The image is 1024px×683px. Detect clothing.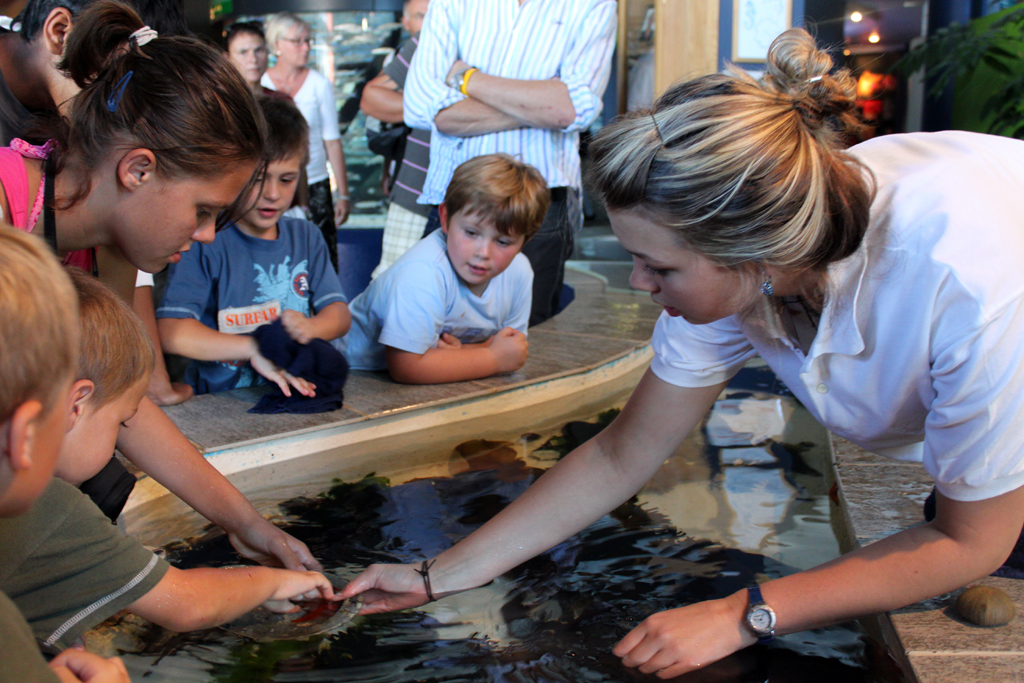
Detection: 399, 0, 606, 331.
